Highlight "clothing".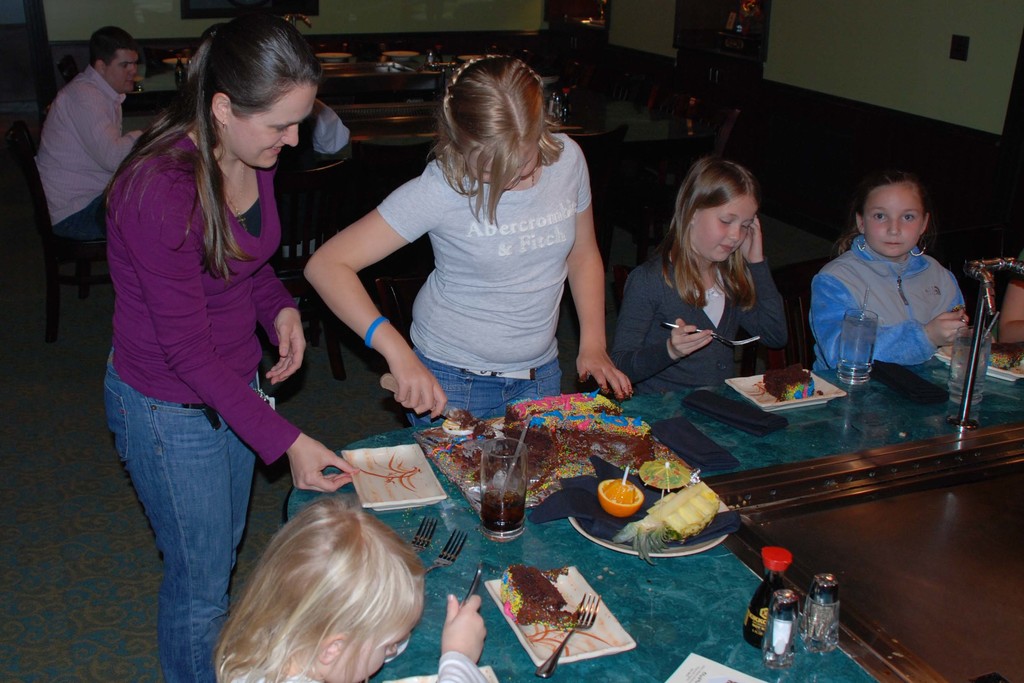
Highlighted region: 313,97,356,153.
